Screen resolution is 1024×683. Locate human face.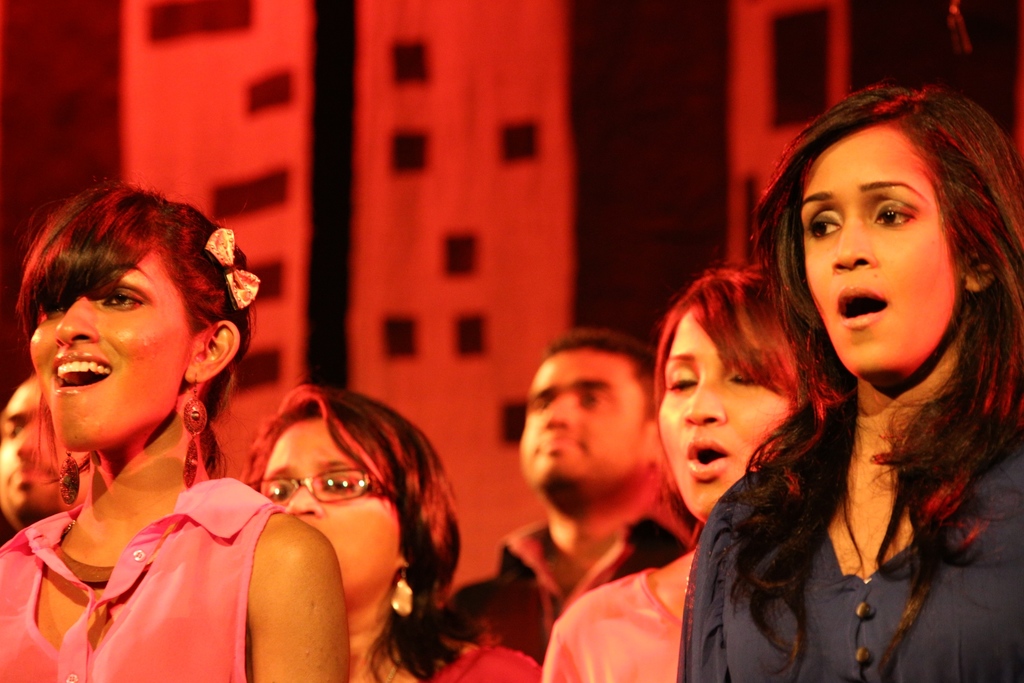
29:225:212:454.
